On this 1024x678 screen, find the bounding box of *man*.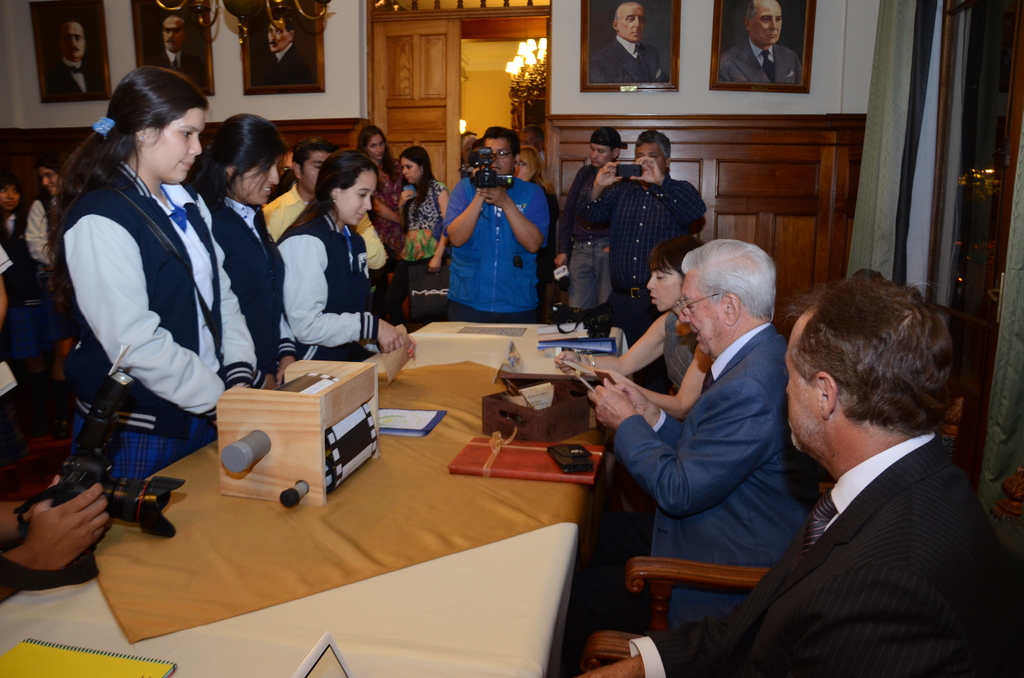
Bounding box: BBox(719, 0, 803, 87).
